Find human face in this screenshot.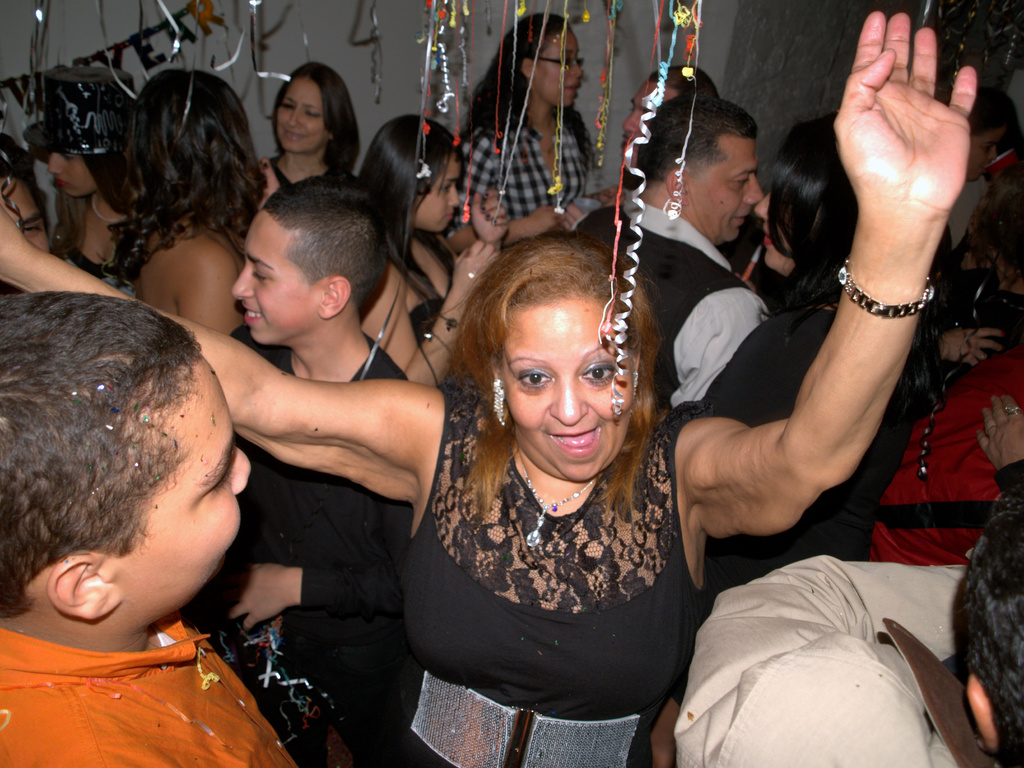
The bounding box for human face is locate(497, 289, 630, 484).
